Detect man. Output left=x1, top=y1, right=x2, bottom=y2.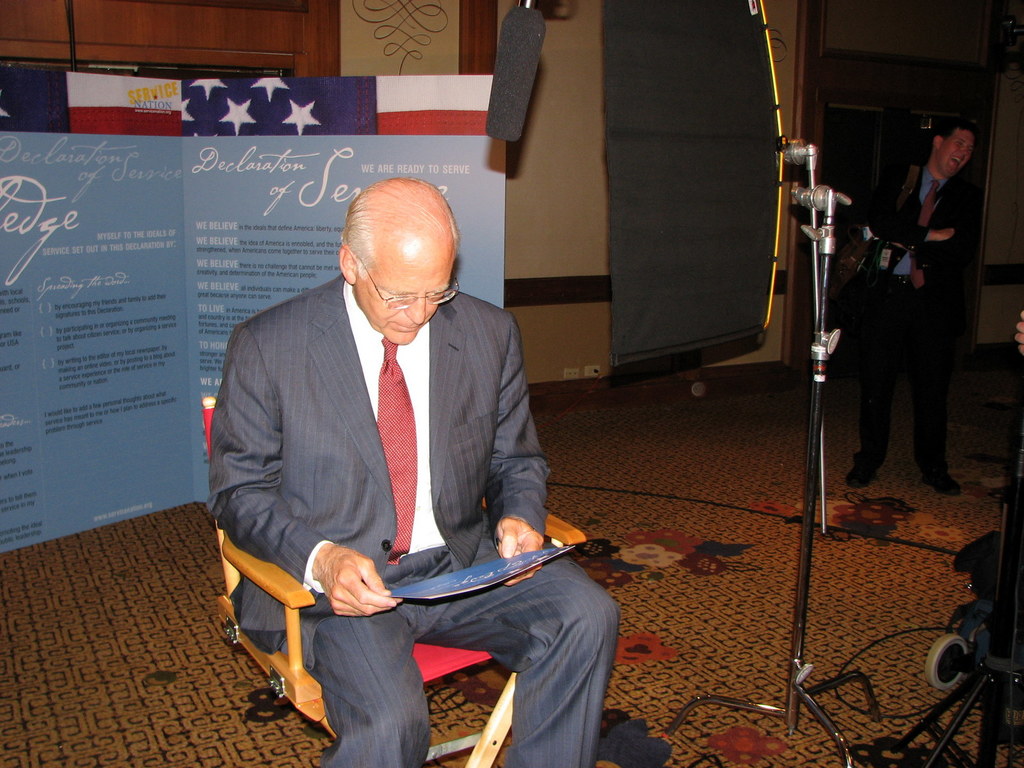
left=835, top=118, right=982, bottom=493.
